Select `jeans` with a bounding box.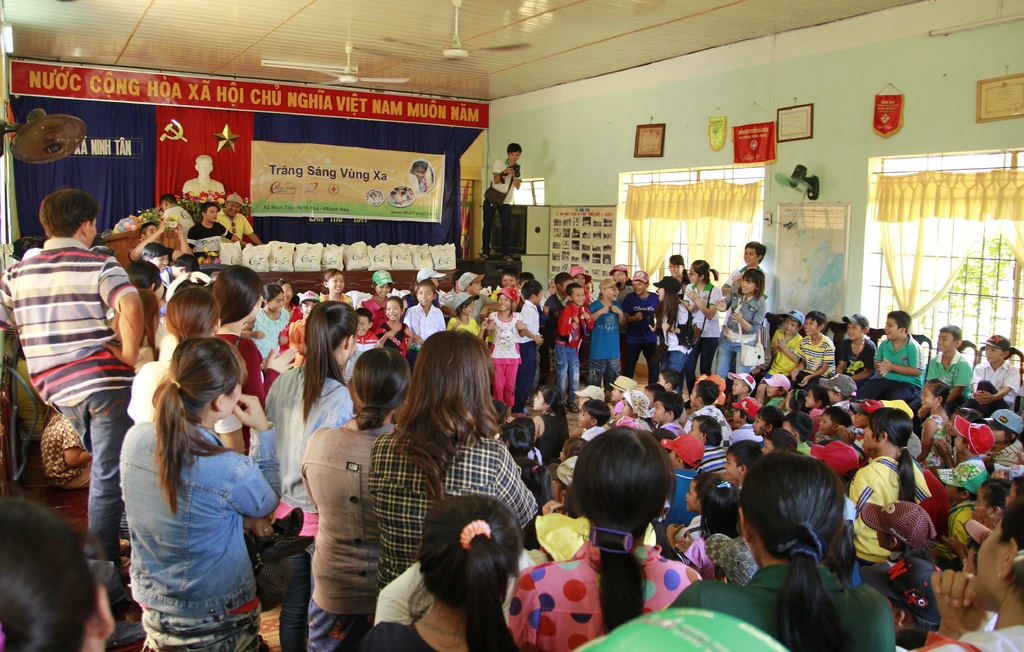
660:354:687:379.
